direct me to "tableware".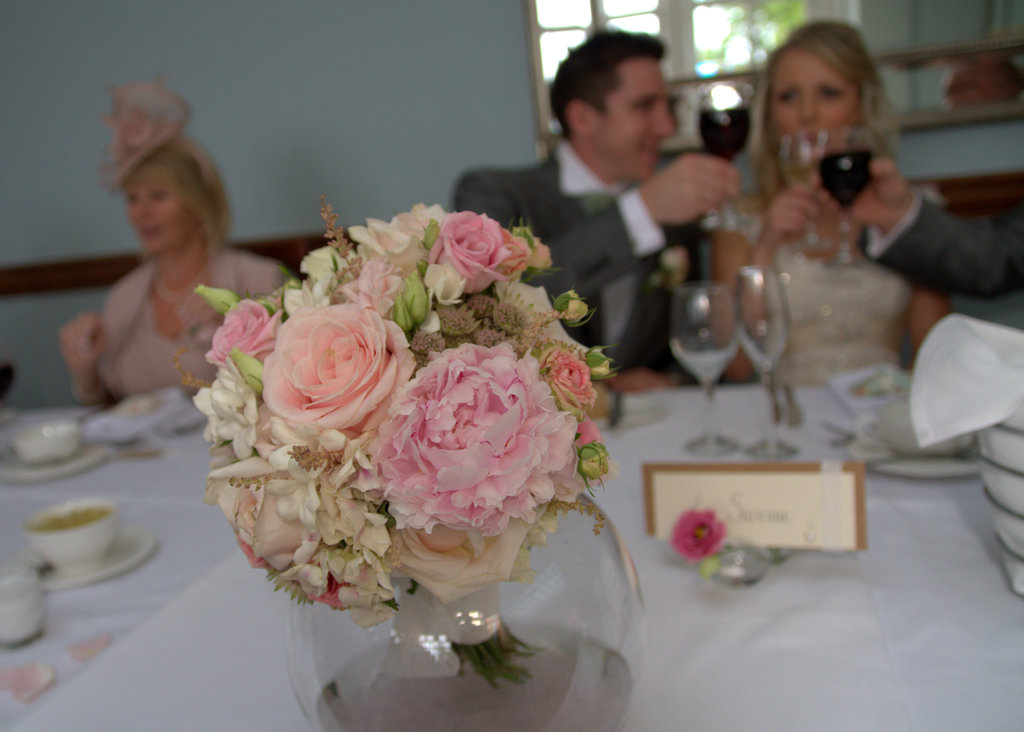
Direction: [x1=28, y1=496, x2=143, y2=604].
